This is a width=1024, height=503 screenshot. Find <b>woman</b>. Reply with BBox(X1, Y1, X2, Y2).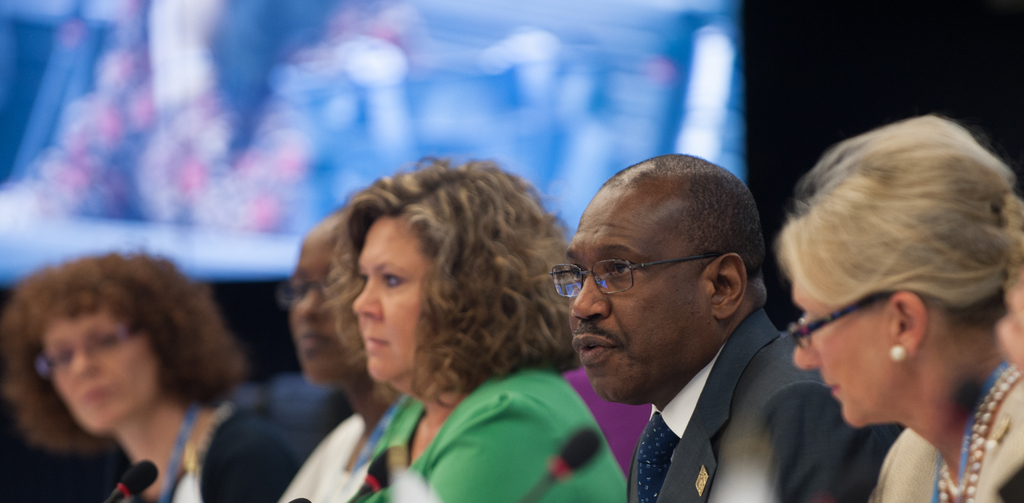
BBox(325, 148, 632, 502).
